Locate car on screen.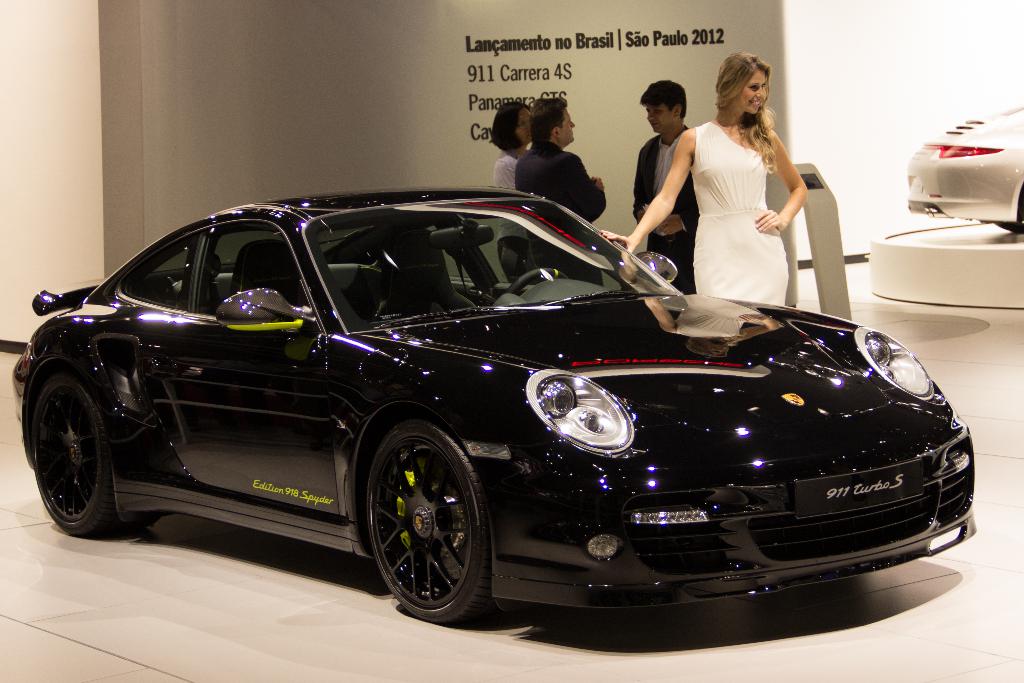
On screen at select_region(12, 182, 978, 620).
